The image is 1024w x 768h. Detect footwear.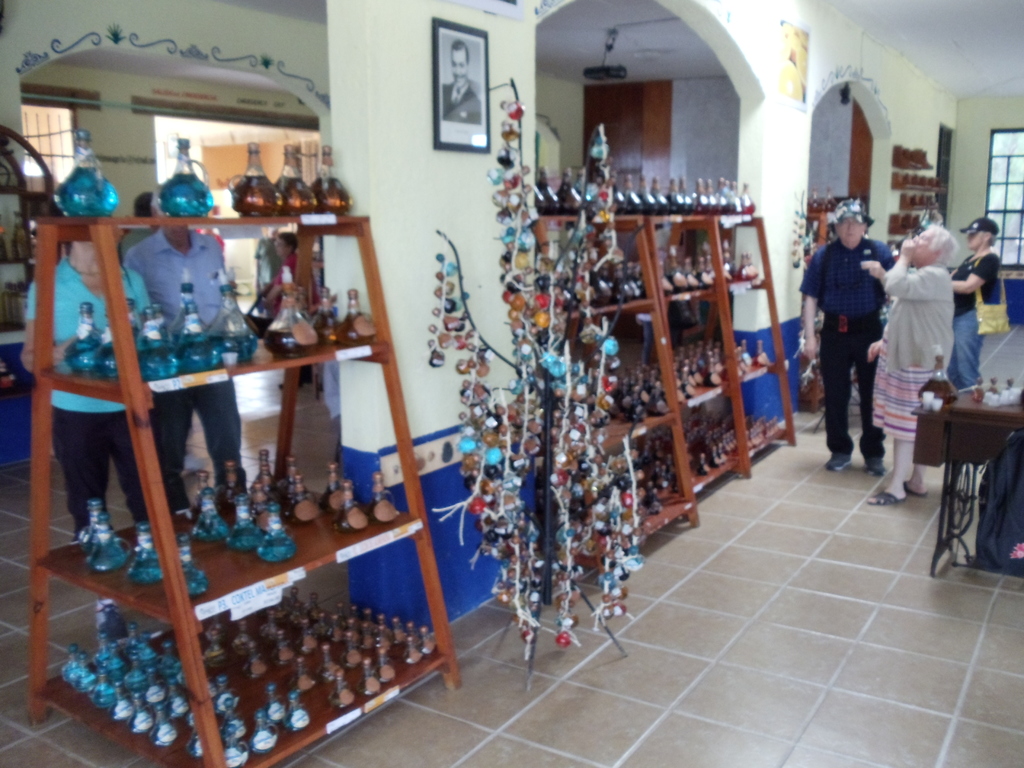
Detection: l=865, t=454, r=885, b=478.
